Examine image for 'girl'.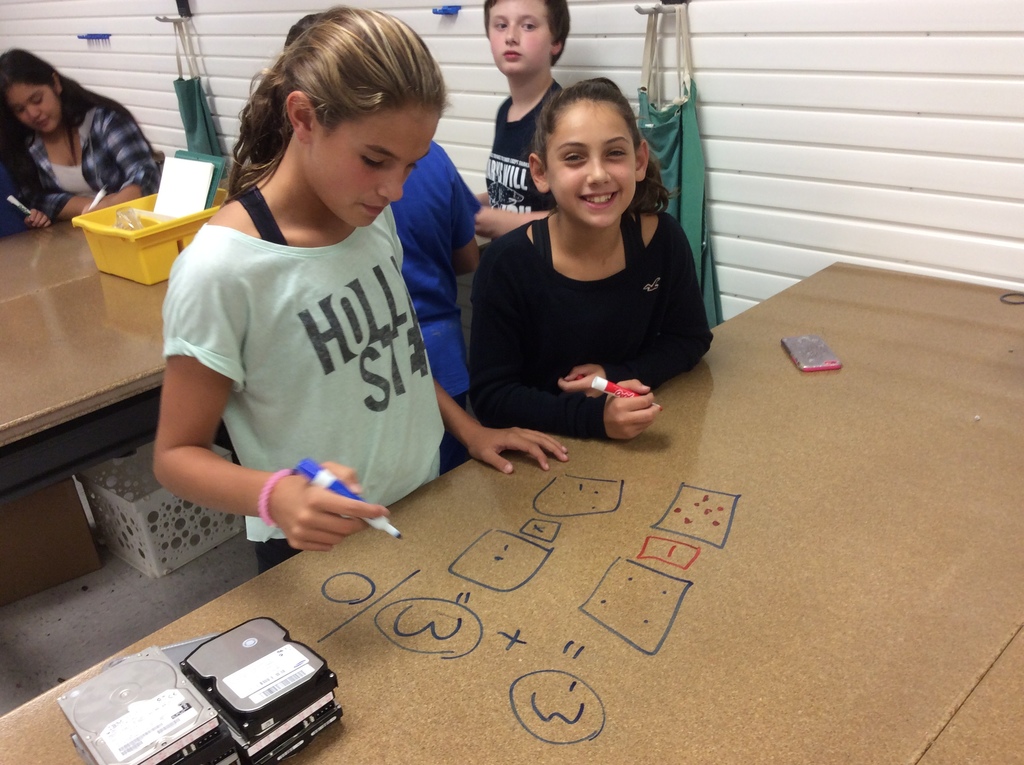
Examination result: Rect(0, 49, 161, 231).
